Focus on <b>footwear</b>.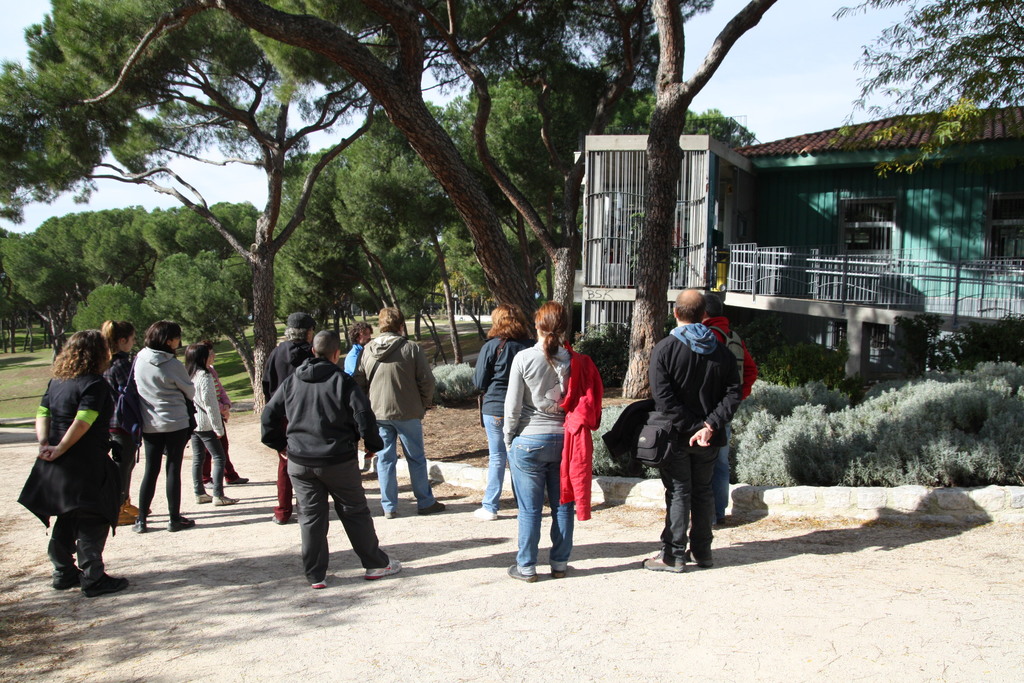
Focused at <box>50,570,87,591</box>.
